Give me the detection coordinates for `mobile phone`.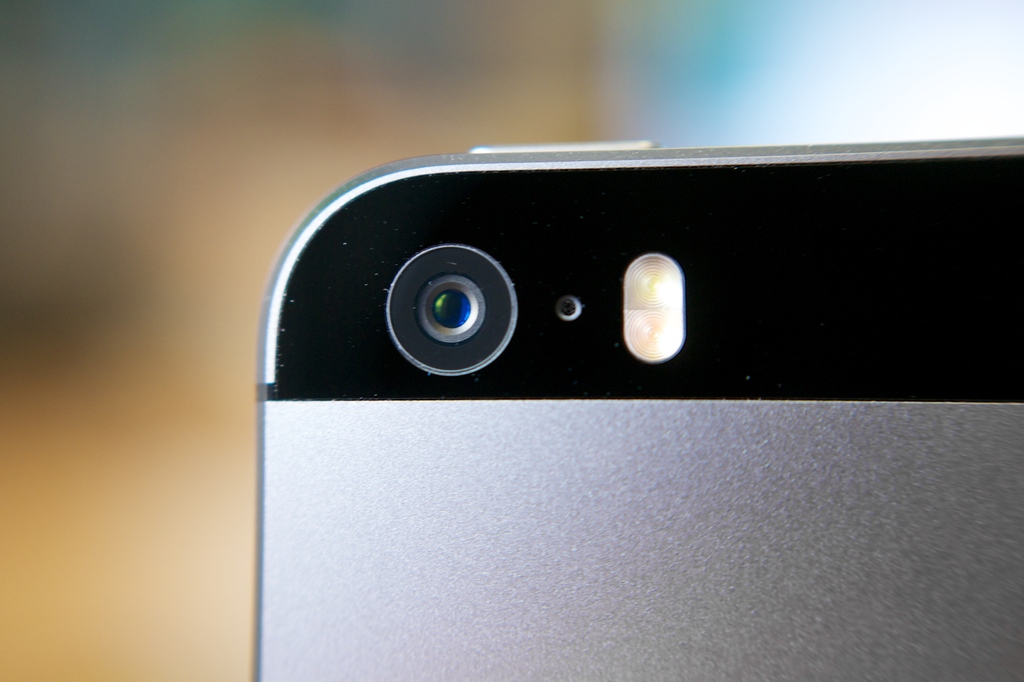
<bbox>248, 131, 1023, 681</bbox>.
